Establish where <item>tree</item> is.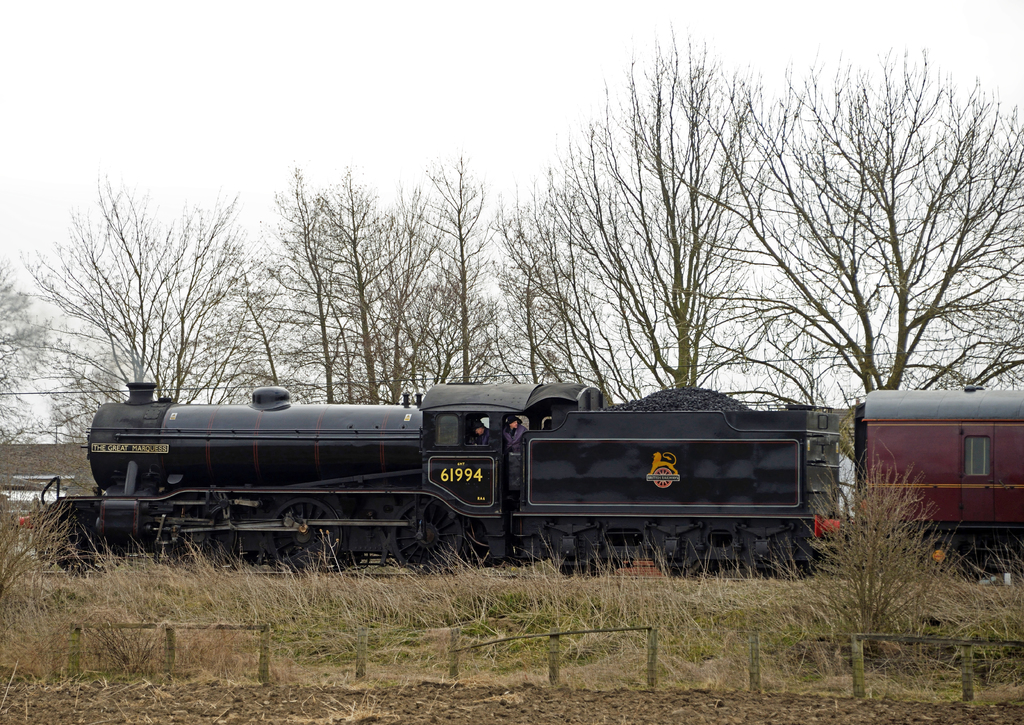
Established at BBox(742, 69, 1004, 441).
